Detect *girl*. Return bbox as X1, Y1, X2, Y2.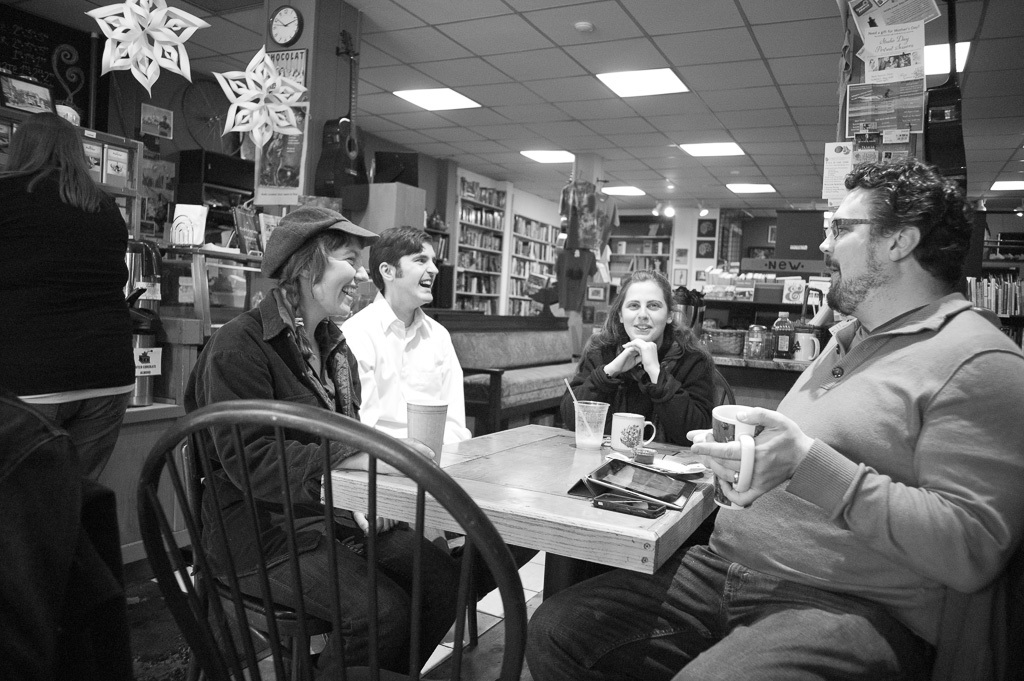
545, 269, 716, 596.
